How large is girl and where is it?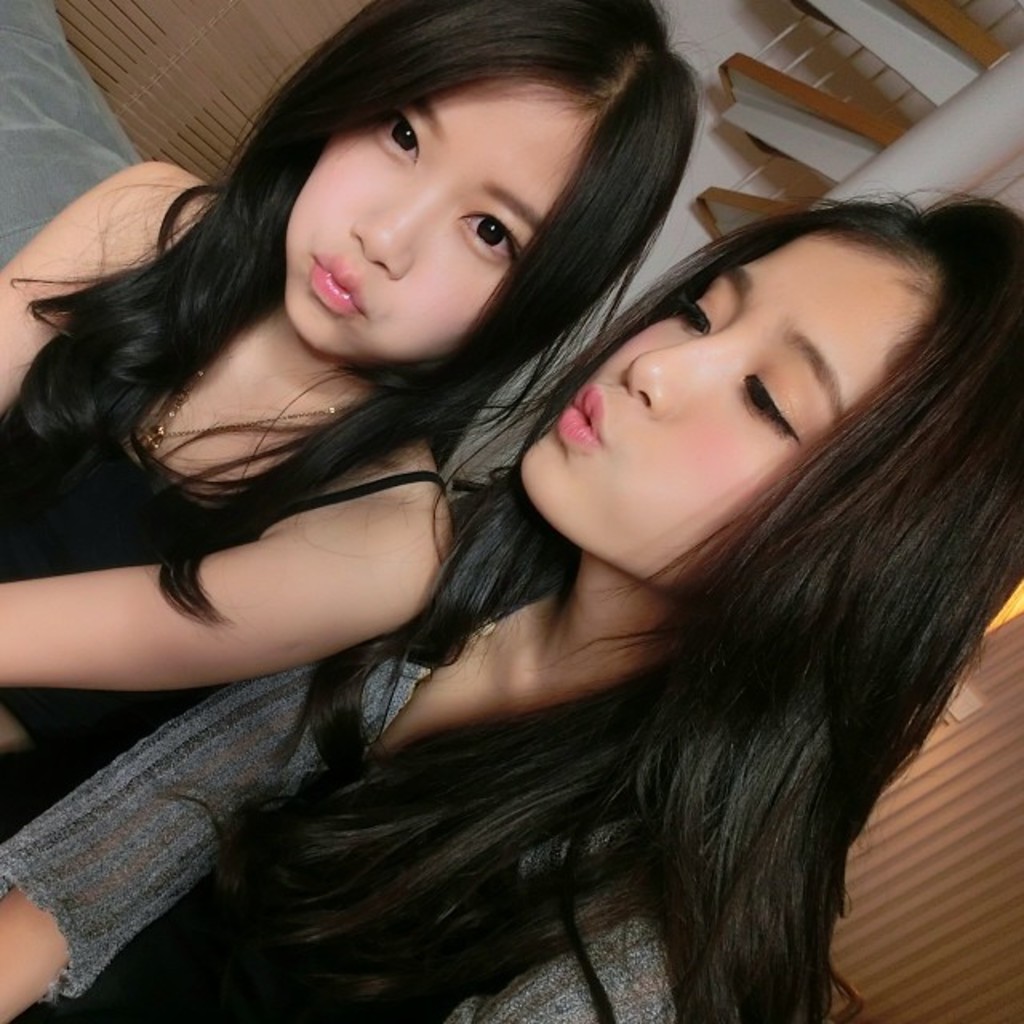
Bounding box: box(0, 182, 1022, 1022).
